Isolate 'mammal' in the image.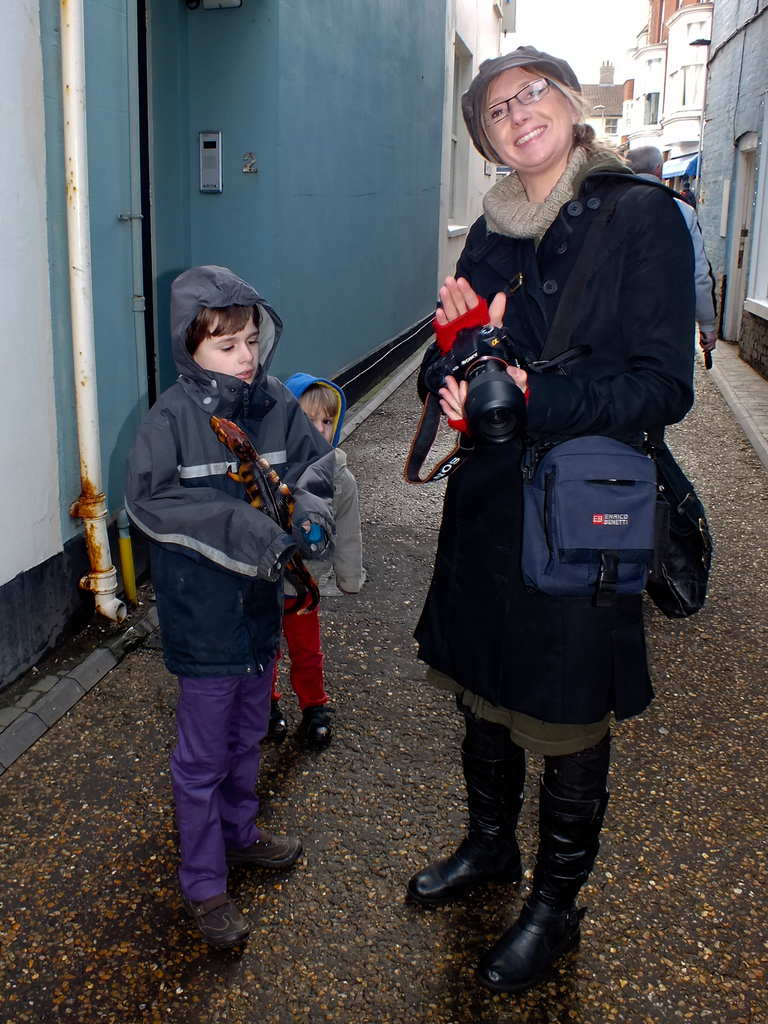
Isolated region: <bbox>401, 37, 694, 991</bbox>.
